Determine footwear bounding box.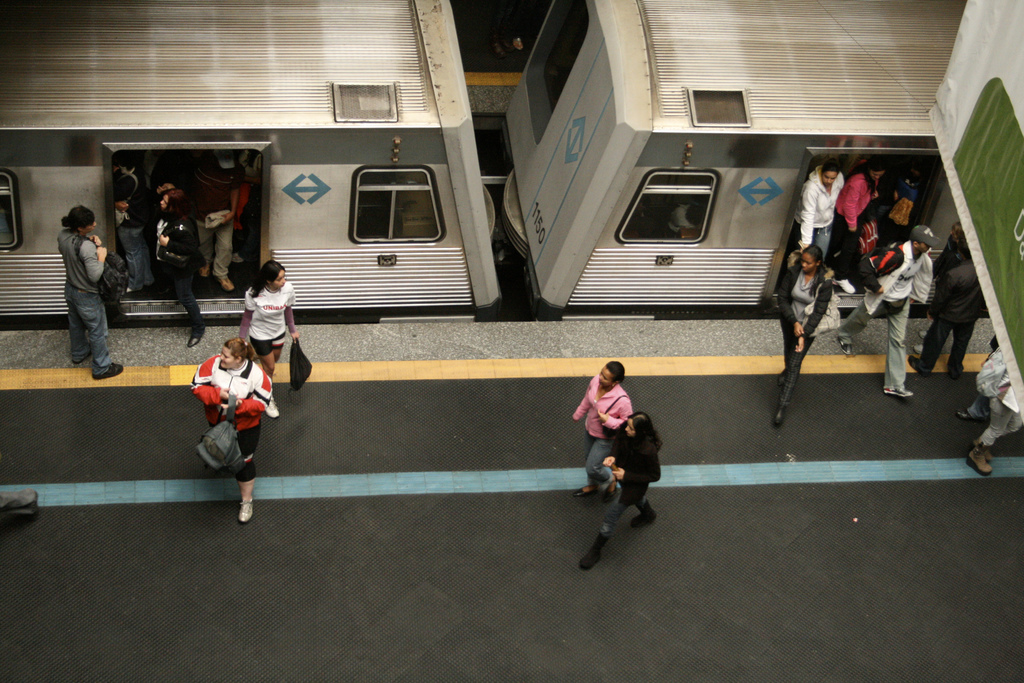
Determined: <box>779,368,789,386</box>.
